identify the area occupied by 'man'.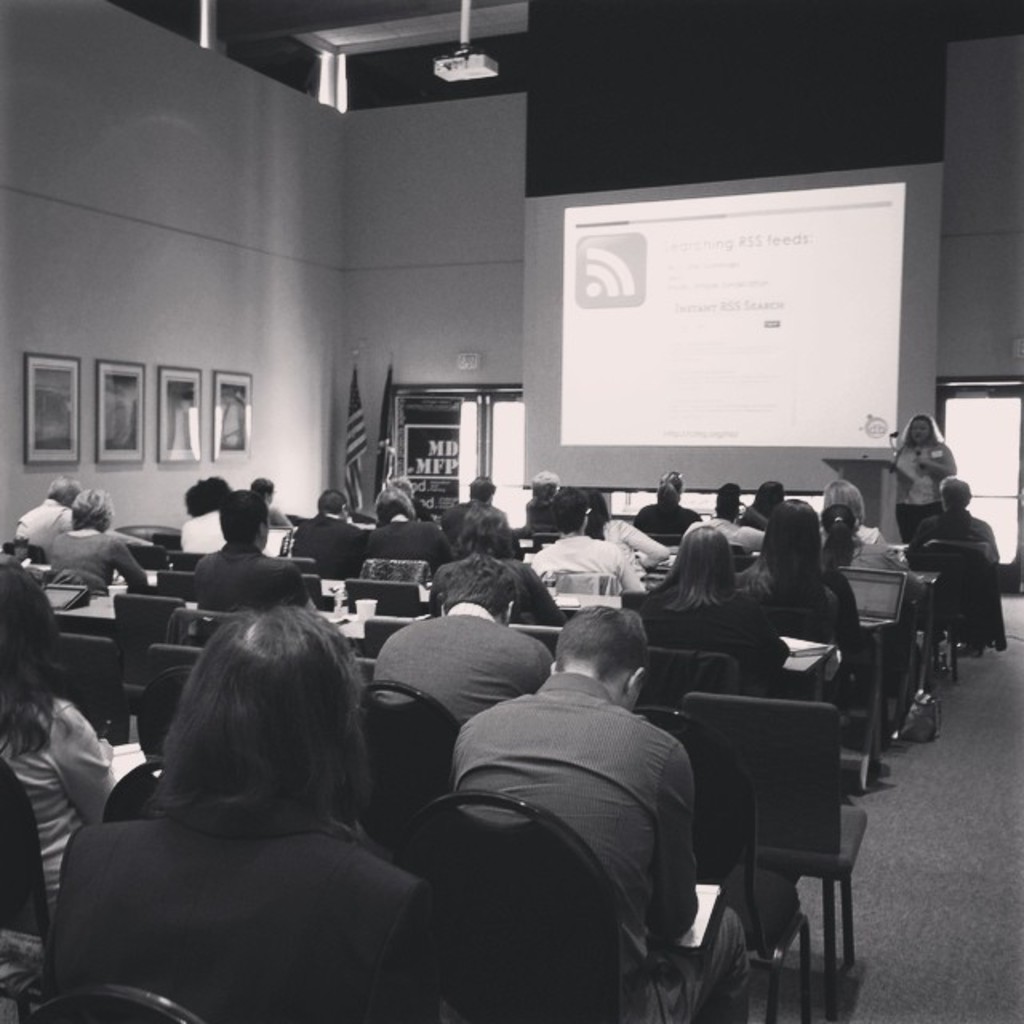
Area: 365, 549, 555, 730.
